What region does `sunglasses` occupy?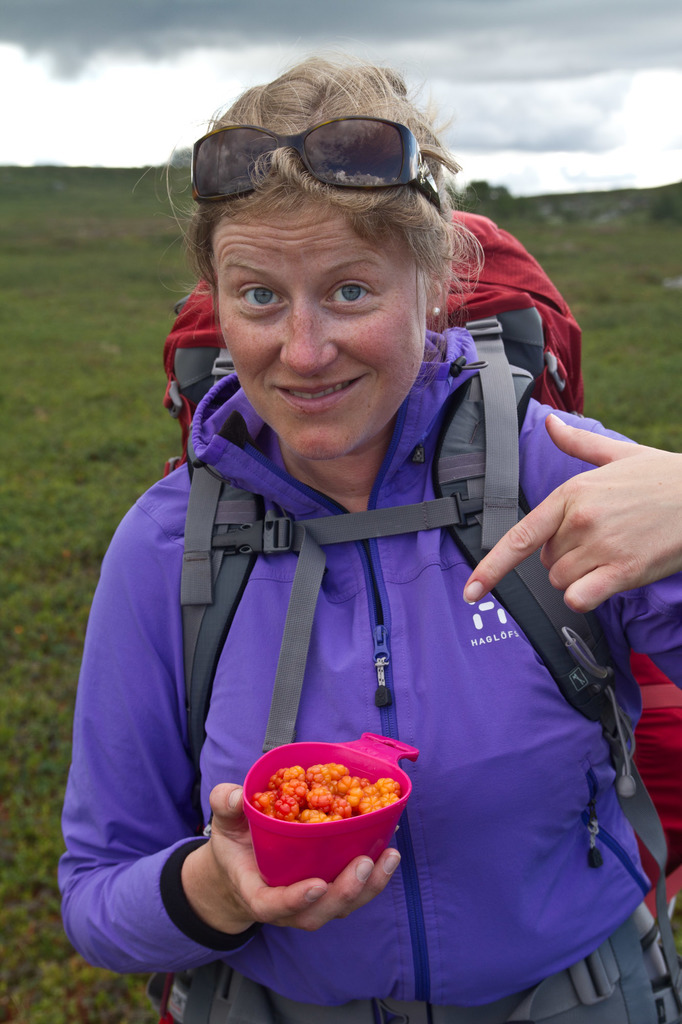
locate(186, 113, 441, 205).
